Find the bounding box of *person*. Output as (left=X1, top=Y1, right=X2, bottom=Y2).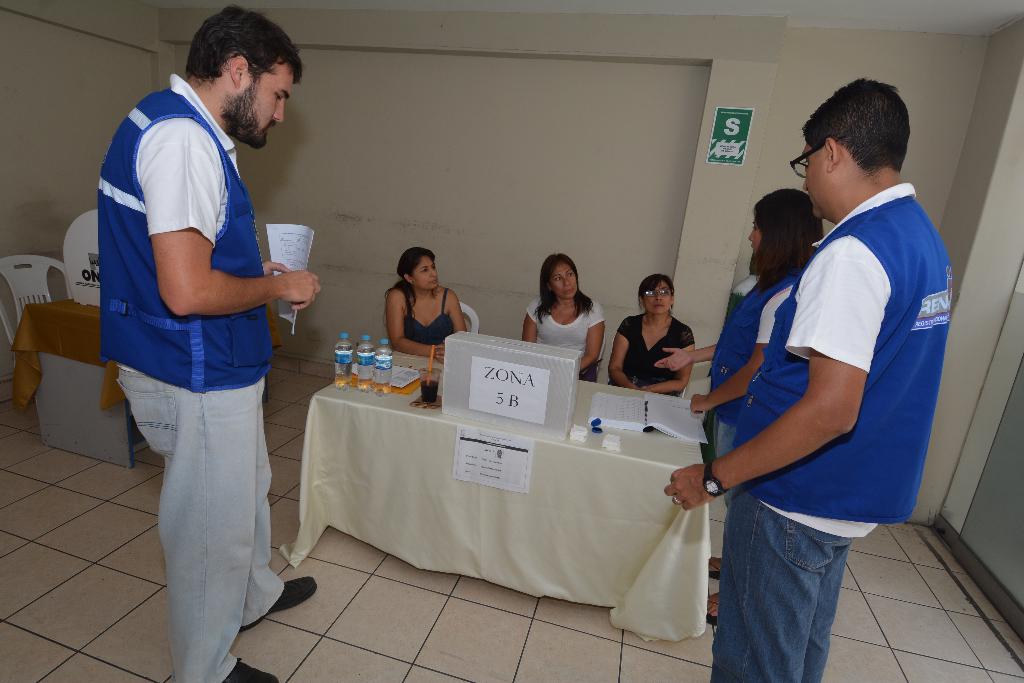
(left=384, top=245, right=468, bottom=362).
